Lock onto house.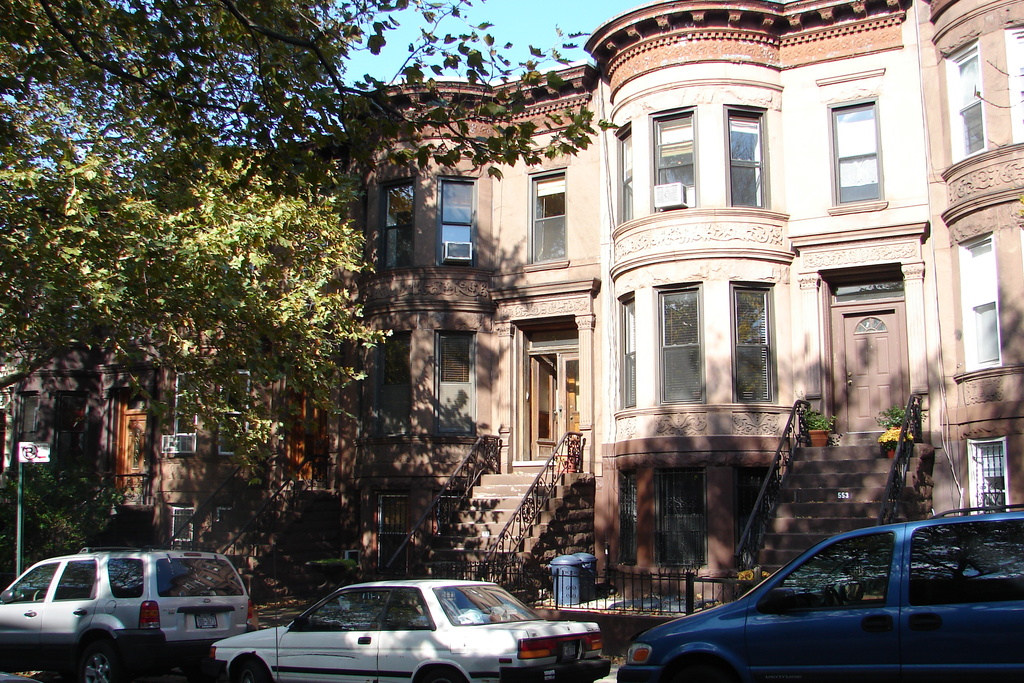
Locked: 150, 0, 1023, 570.
